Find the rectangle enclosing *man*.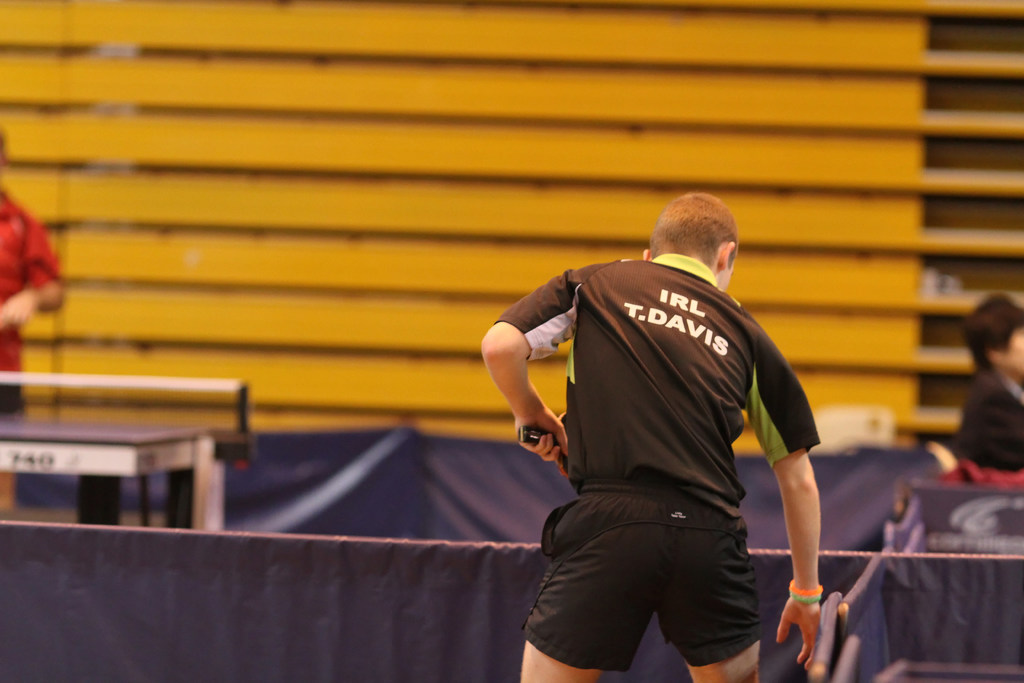
Rect(506, 173, 836, 682).
